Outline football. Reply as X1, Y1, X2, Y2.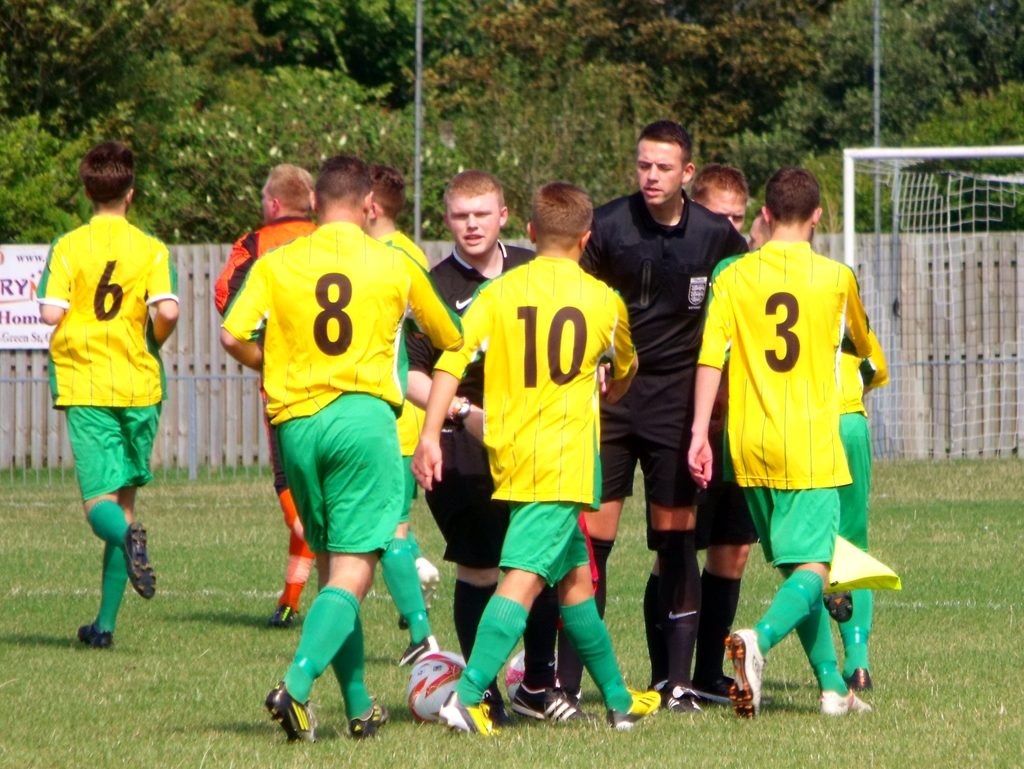
499, 643, 563, 699.
